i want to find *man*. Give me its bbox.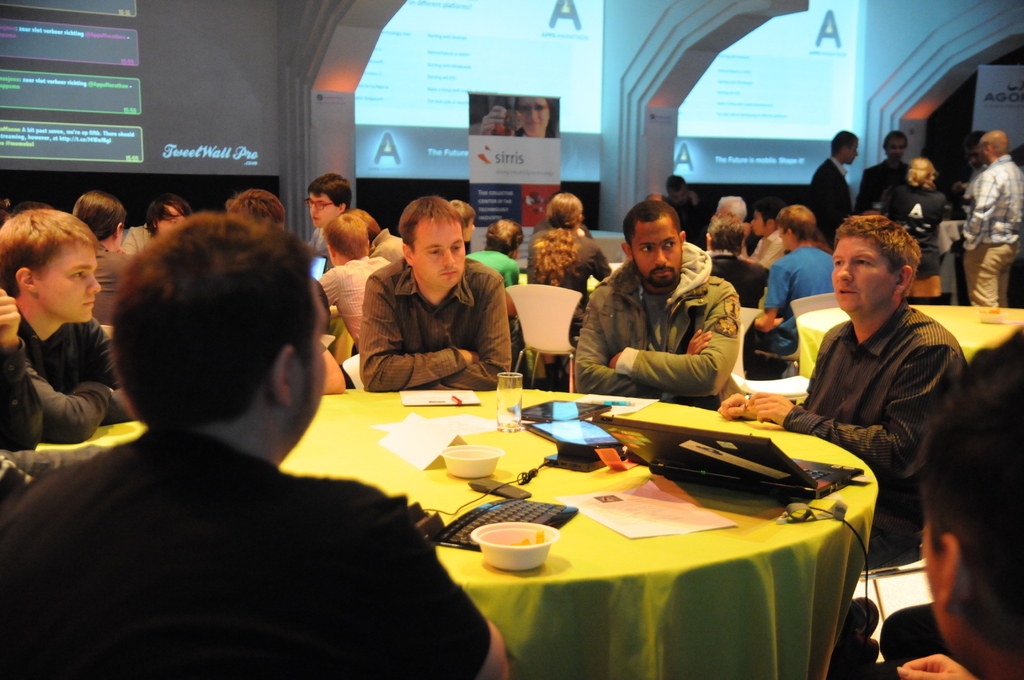
x1=855, y1=127, x2=911, y2=213.
